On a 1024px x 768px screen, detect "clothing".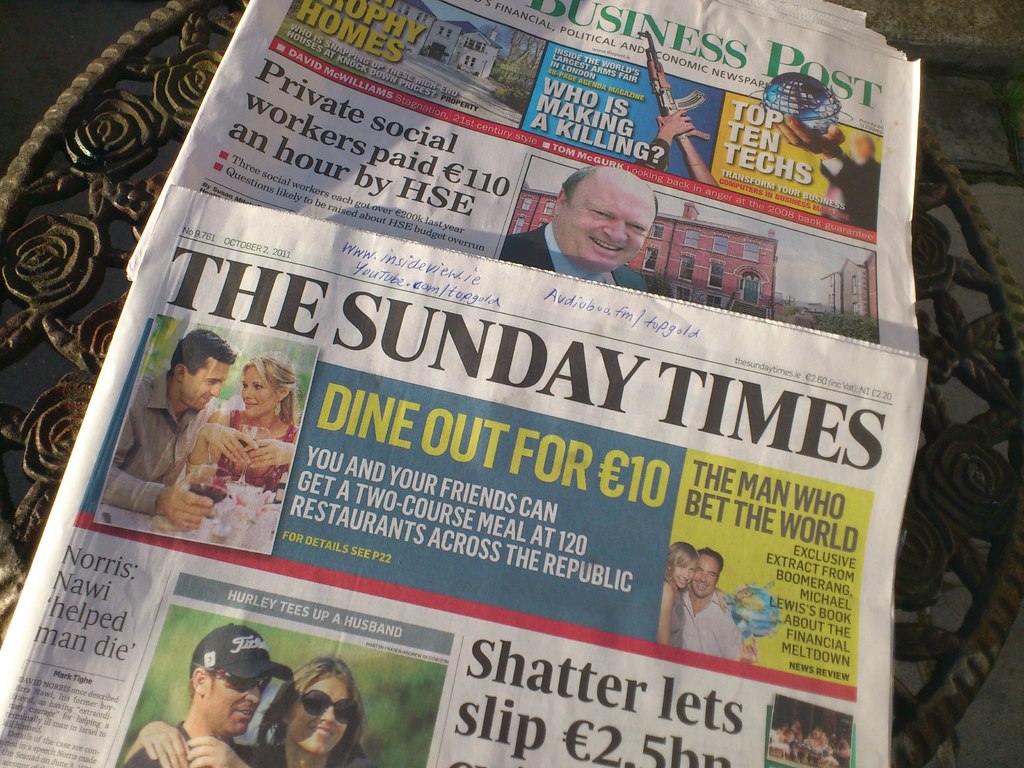
[left=239, top=743, right=289, bottom=767].
